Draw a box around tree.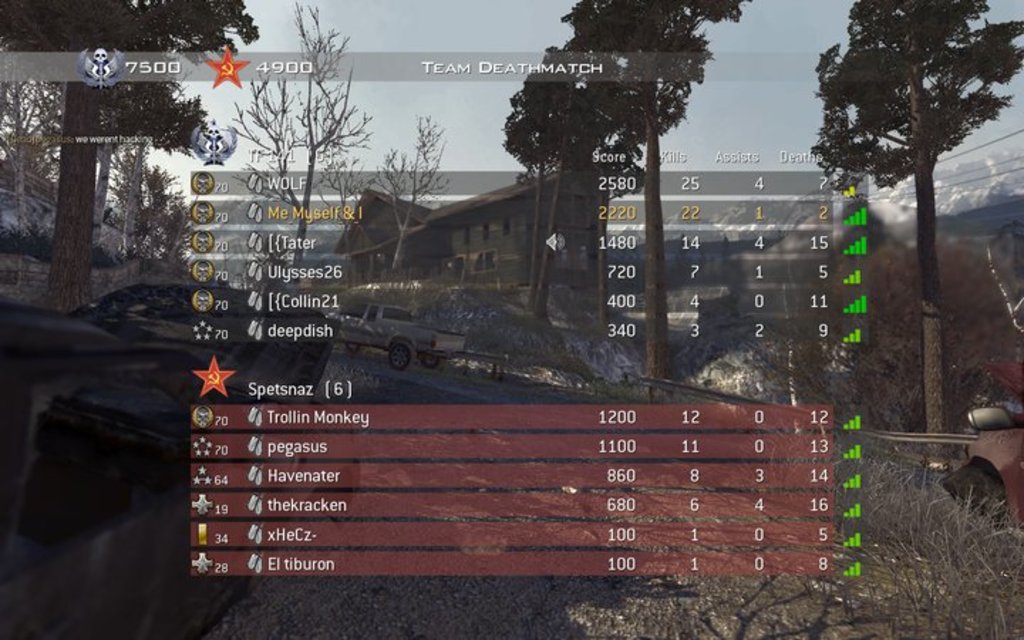
[x1=515, y1=43, x2=637, y2=350].
